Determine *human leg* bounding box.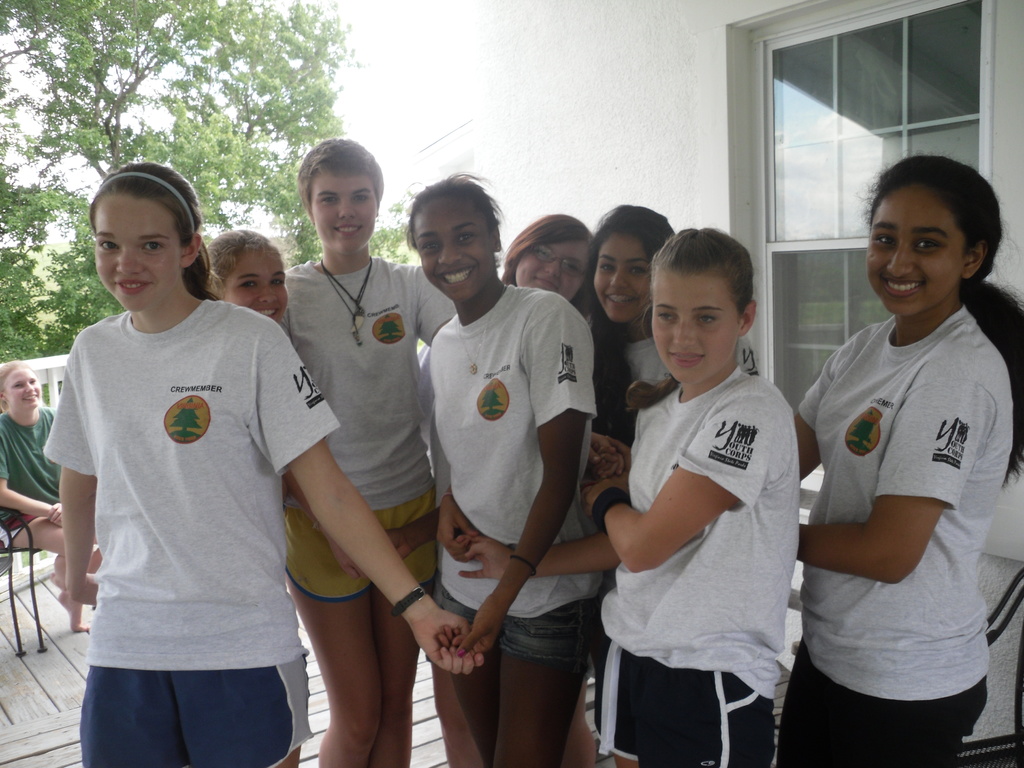
Determined: 773 688 984 765.
